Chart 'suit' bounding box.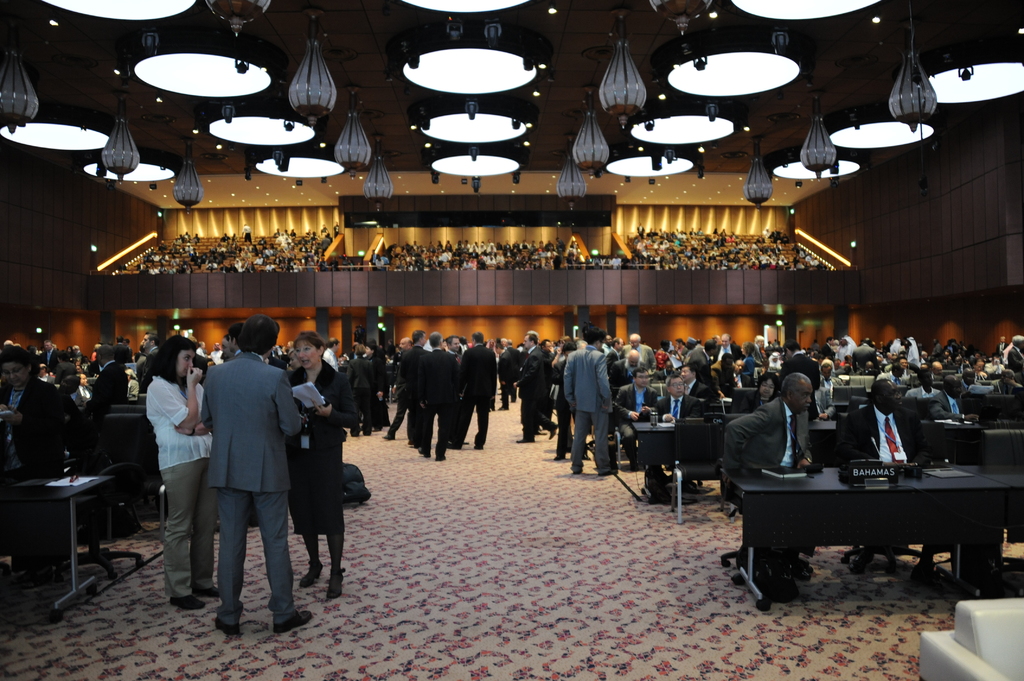
Charted: <box>998,342,1006,352</box>.
